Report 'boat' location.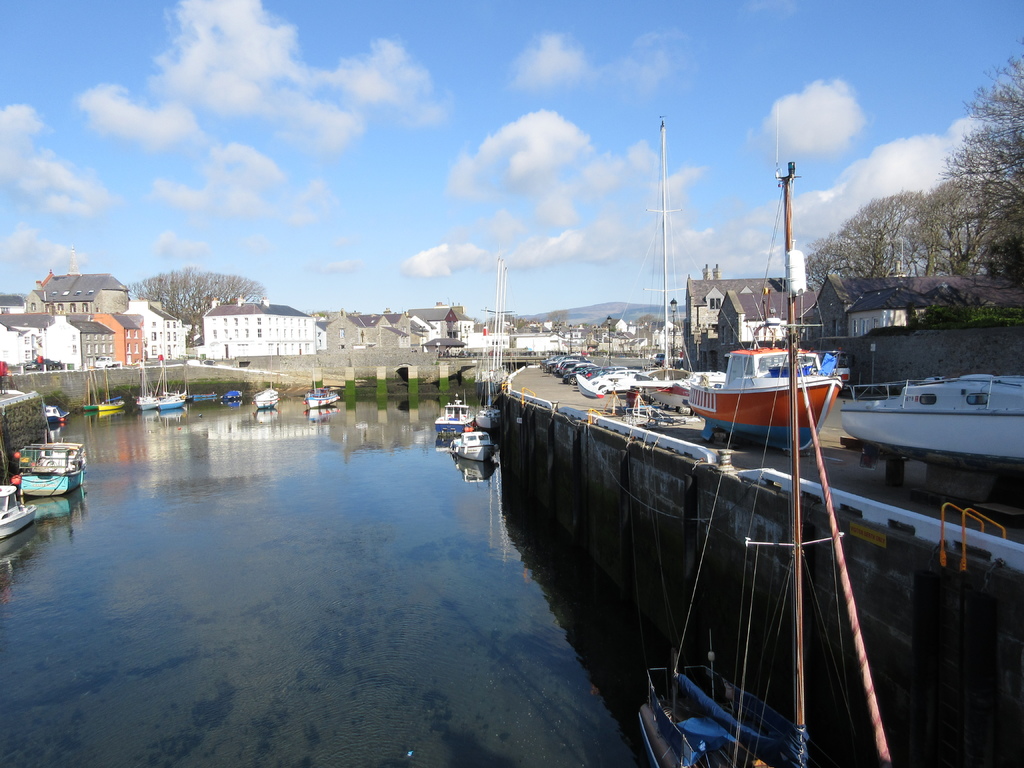
Report: l=0, t=486, r=41, b=540.
